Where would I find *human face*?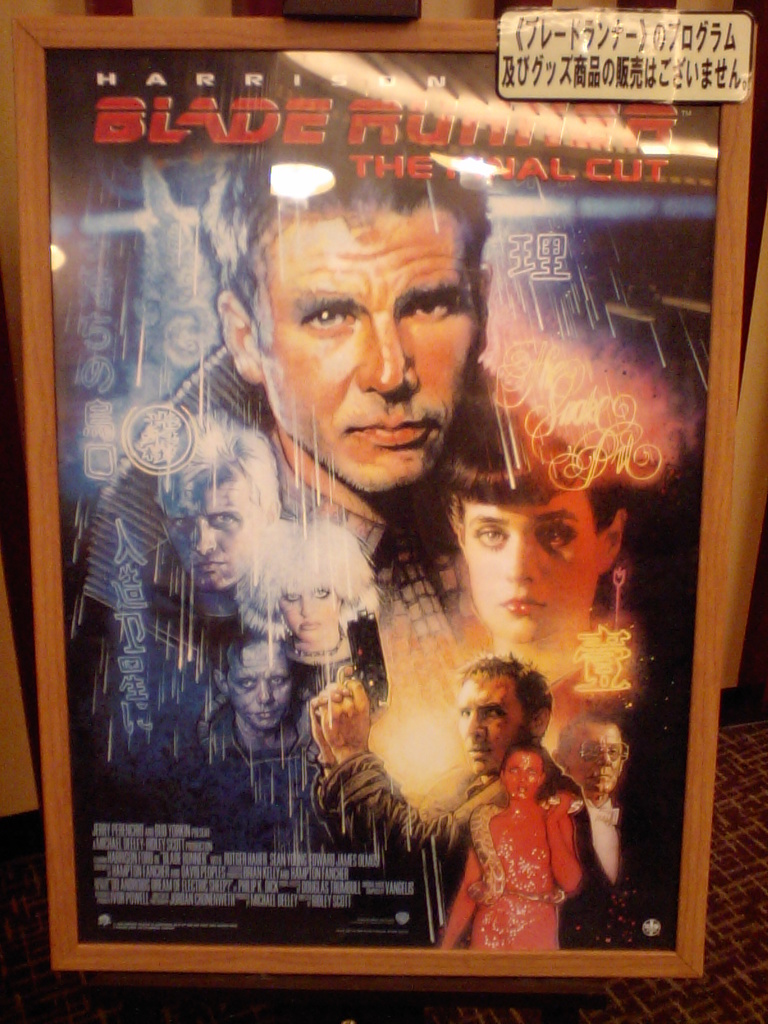
At (left=468, top=492, right=597, bottom=644).
